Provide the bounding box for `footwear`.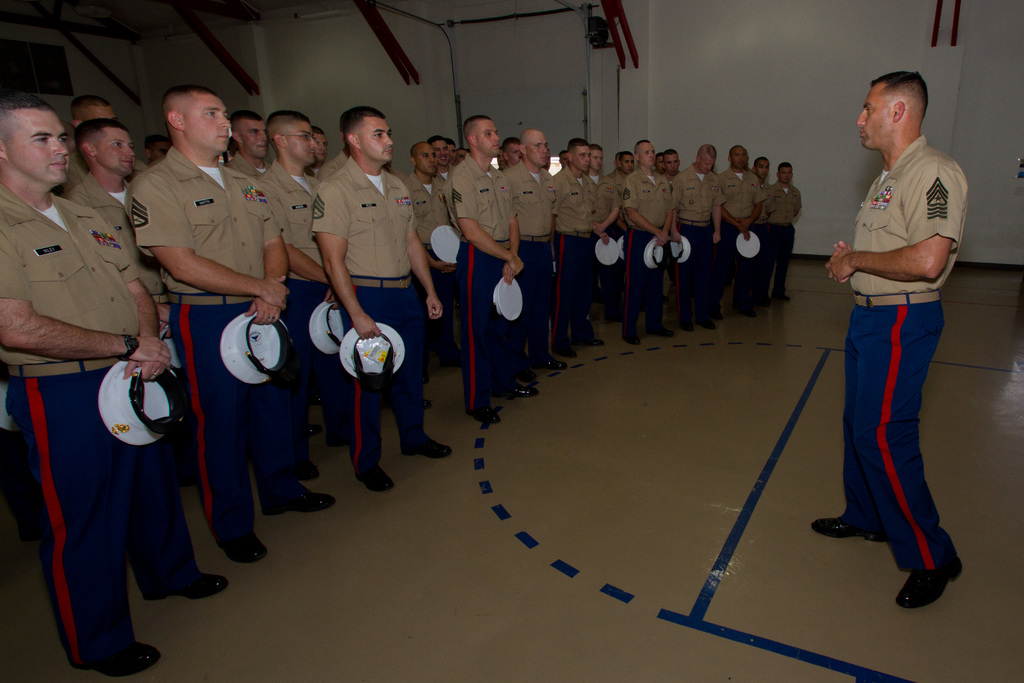
(x1=712, y1=311, x2=722, y2=322).
